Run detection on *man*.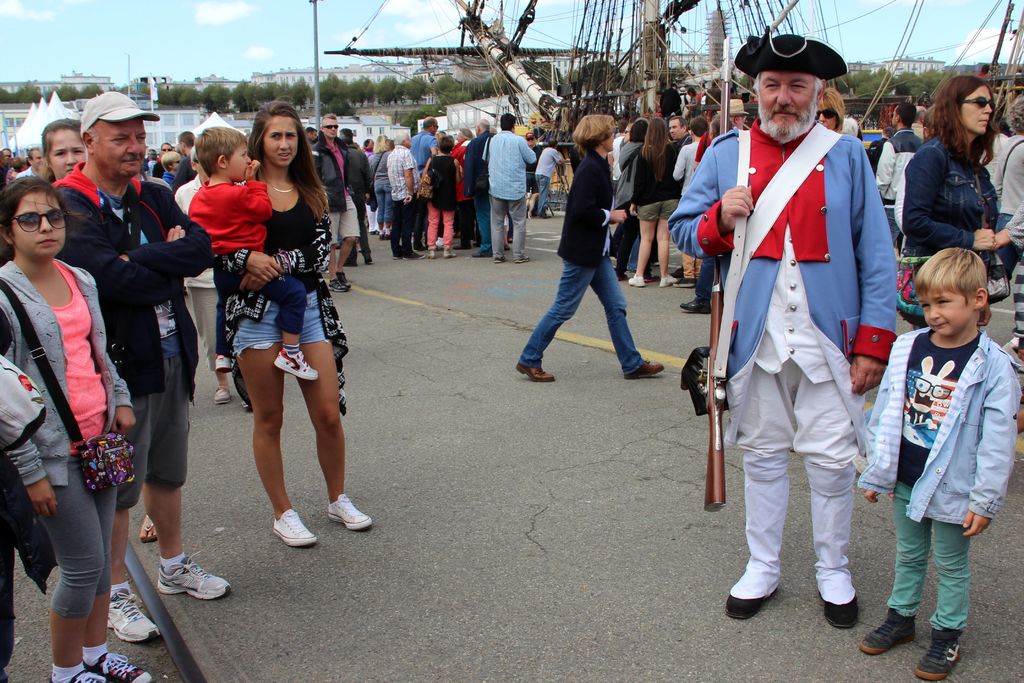
Result: 44, 89, 247, 646.
